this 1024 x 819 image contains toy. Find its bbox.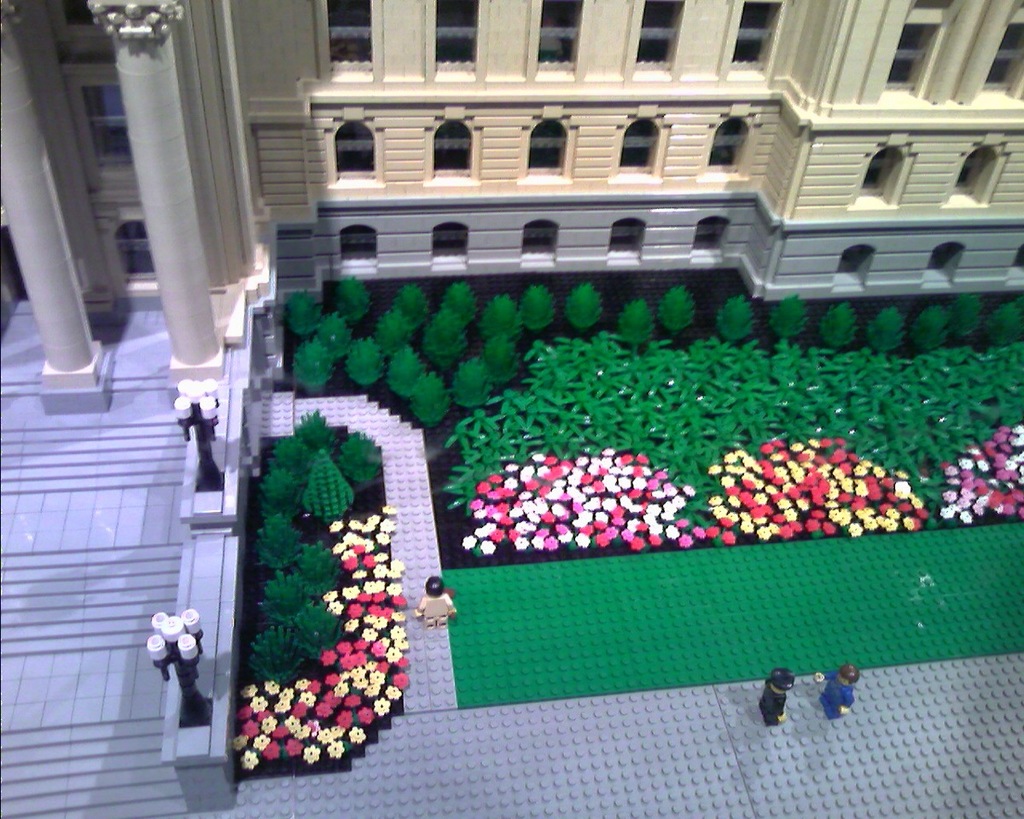
locate(807, 660, 857, 716).
